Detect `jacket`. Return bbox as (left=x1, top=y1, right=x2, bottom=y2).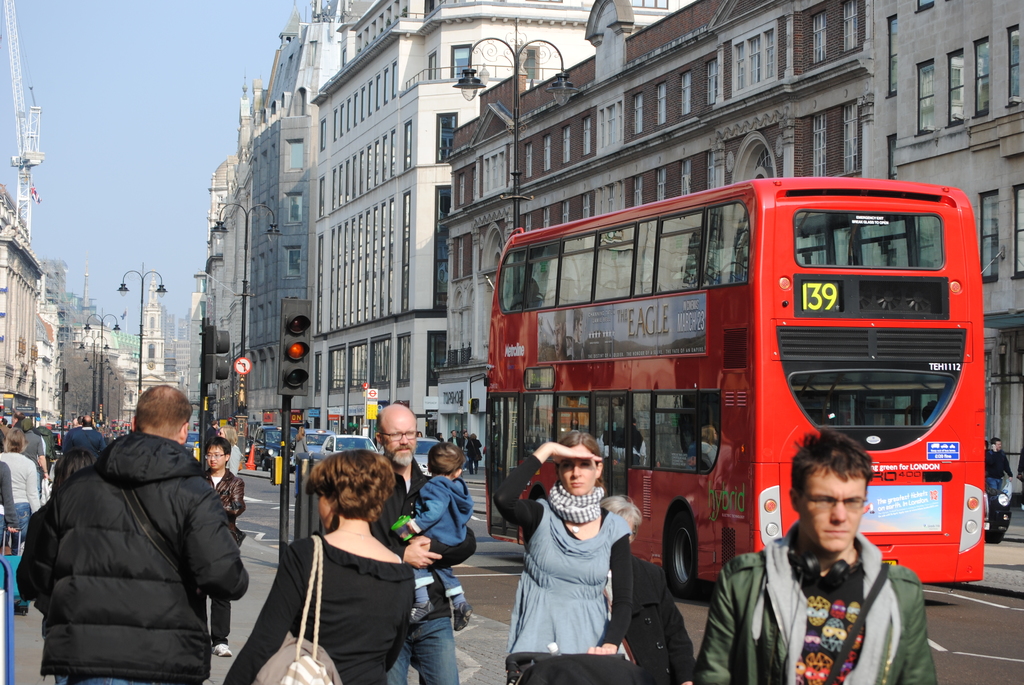
(left=413, top=475, right=476, bottom=544).
